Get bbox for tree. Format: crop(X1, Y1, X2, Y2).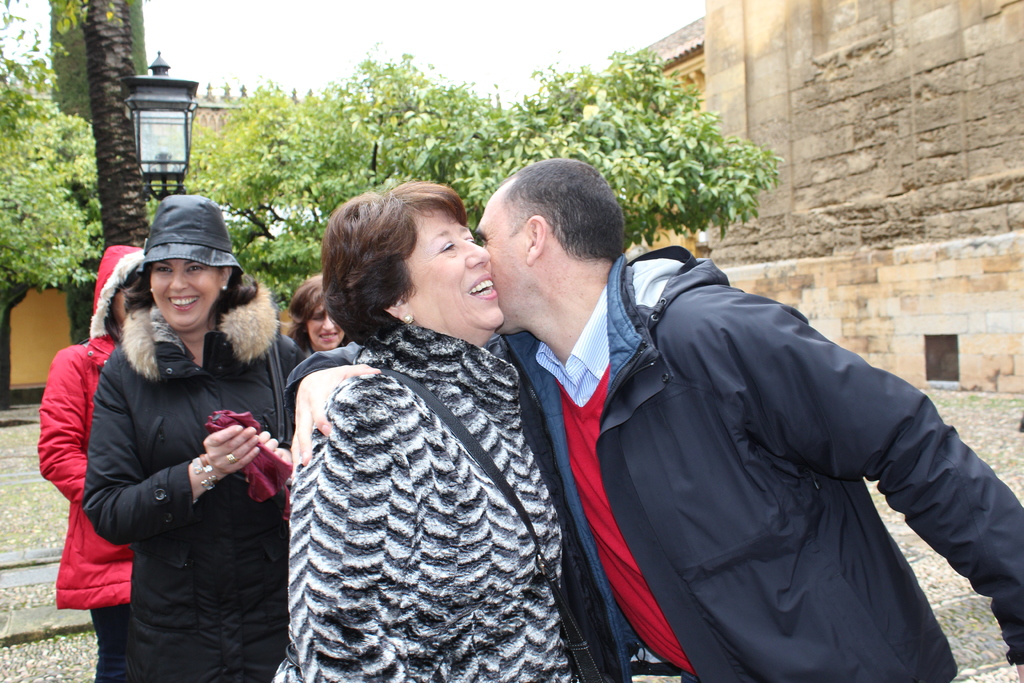
crop(178, 52, 815, 304).
